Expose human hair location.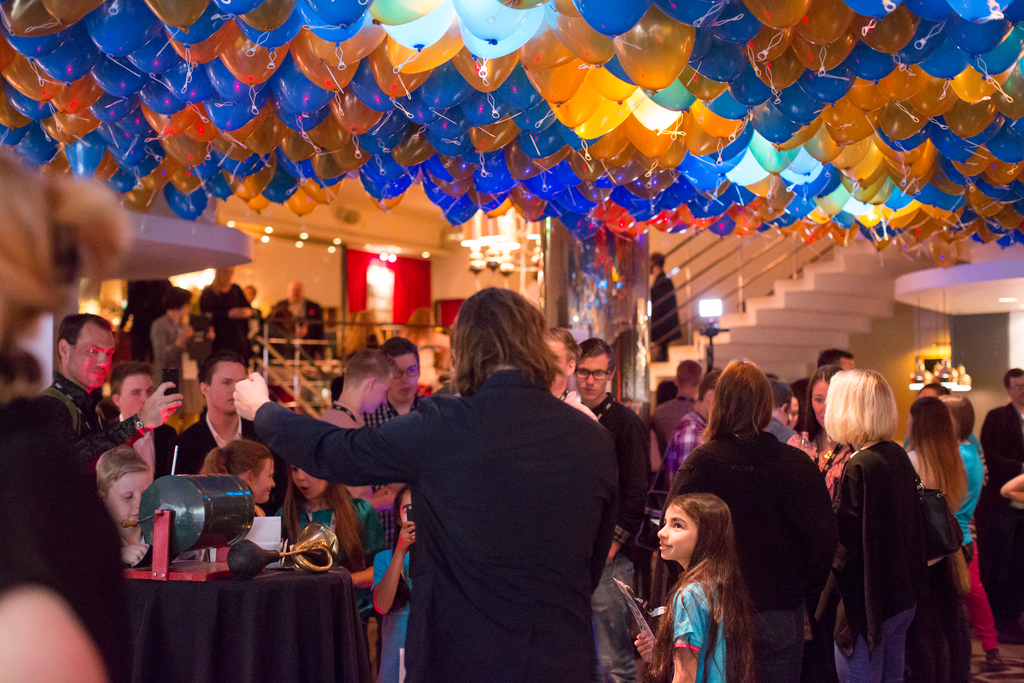
Exposed at bbox(818, 348, 853, 375).
